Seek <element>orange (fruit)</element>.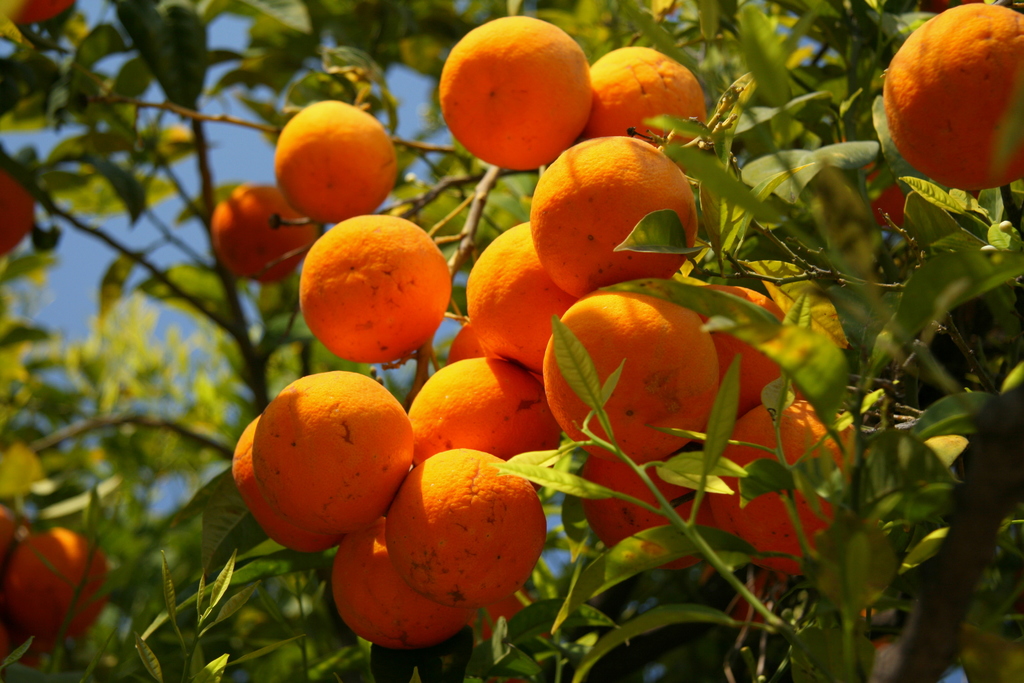
[547,283,717,451].
